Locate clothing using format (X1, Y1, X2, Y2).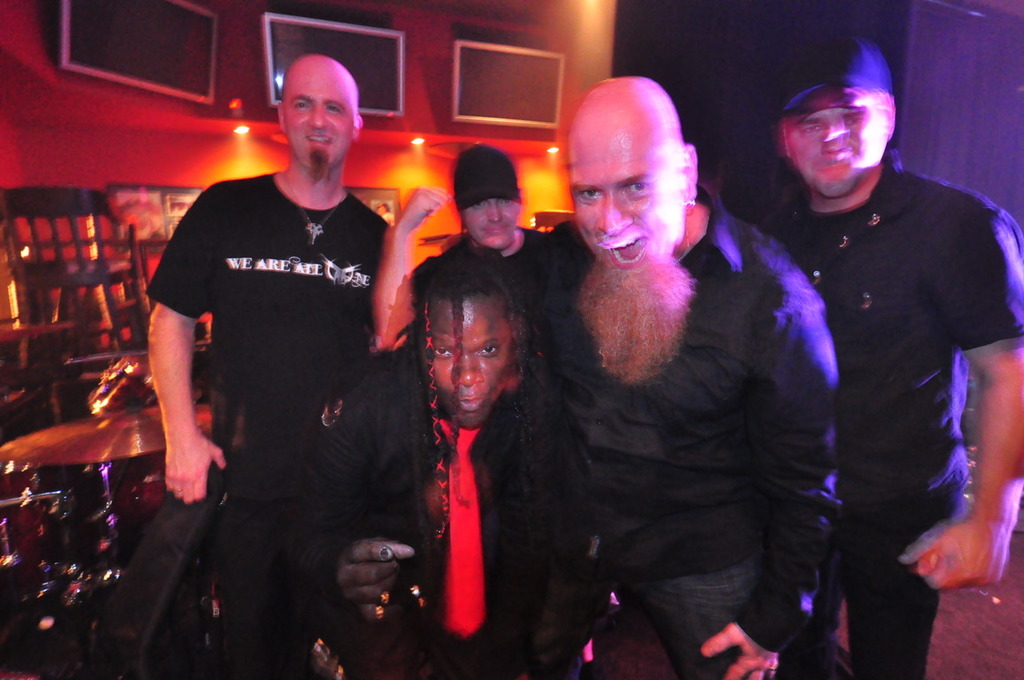
(766, 73, 1000, 669).
